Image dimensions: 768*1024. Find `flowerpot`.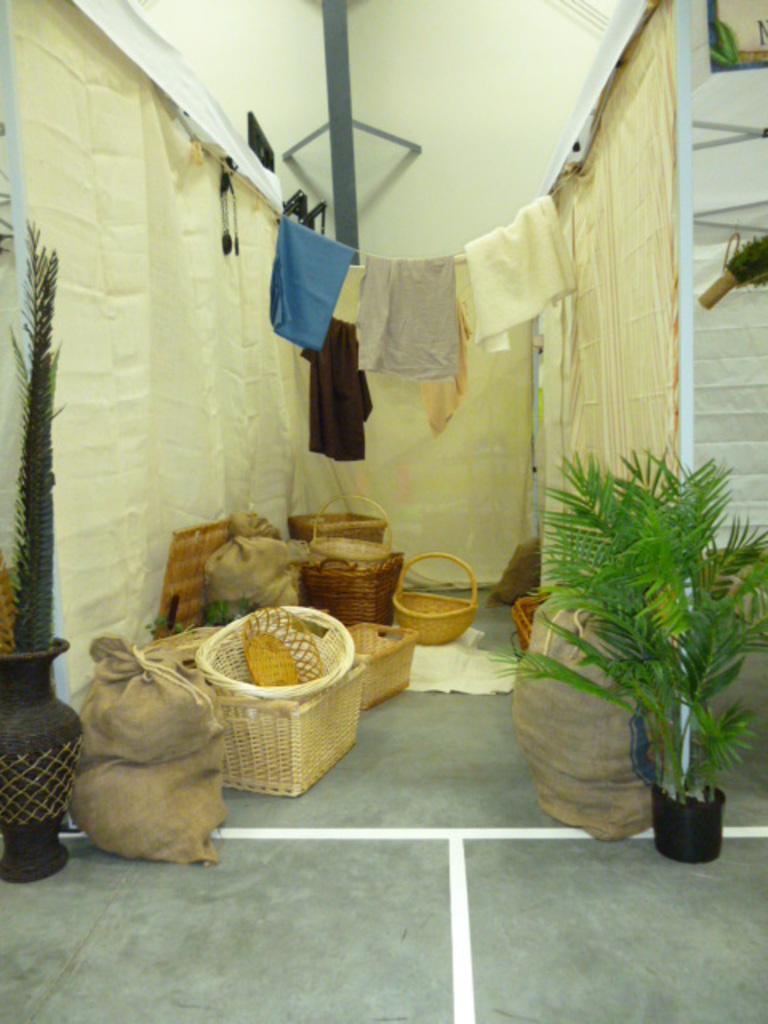
BBox(0, 629, 86, 880).
